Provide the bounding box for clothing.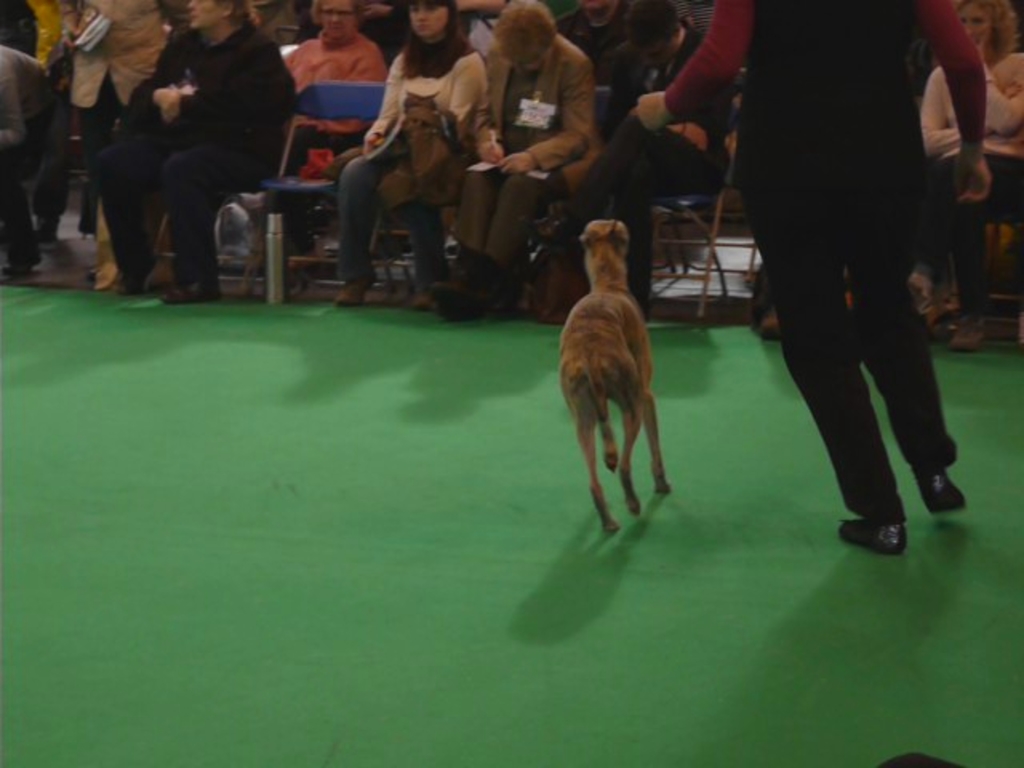
pyautogui.locateOnScreen(922, 48, 1022, 323).
